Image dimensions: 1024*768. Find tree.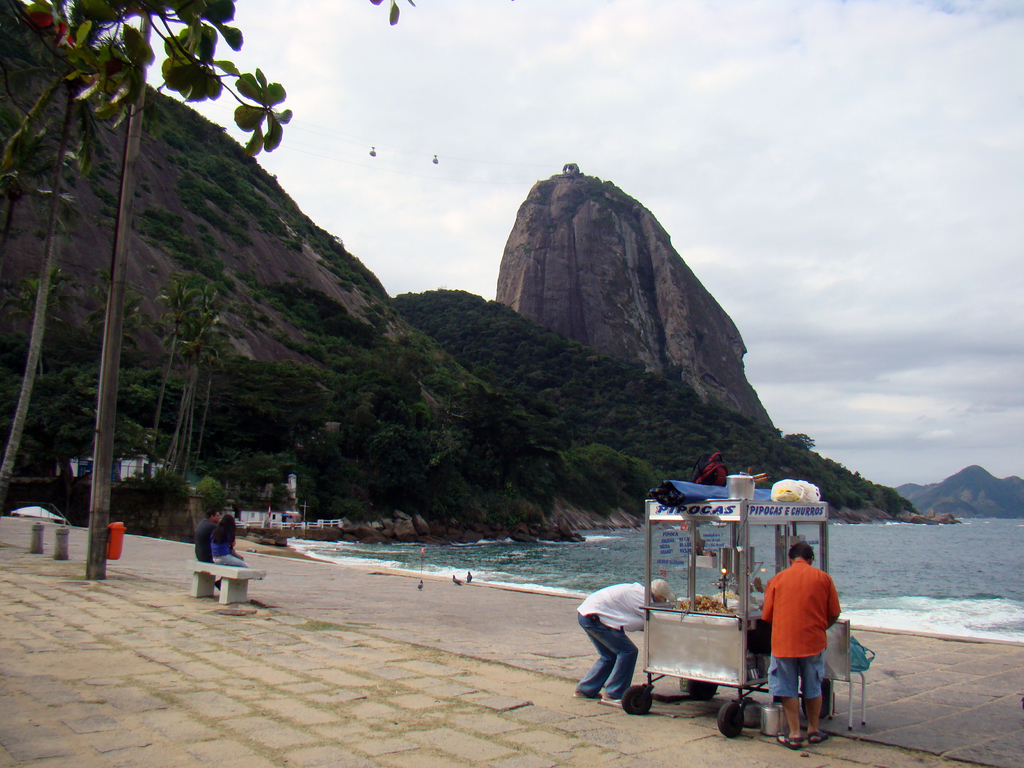
region(3, 1, 413, 237).
